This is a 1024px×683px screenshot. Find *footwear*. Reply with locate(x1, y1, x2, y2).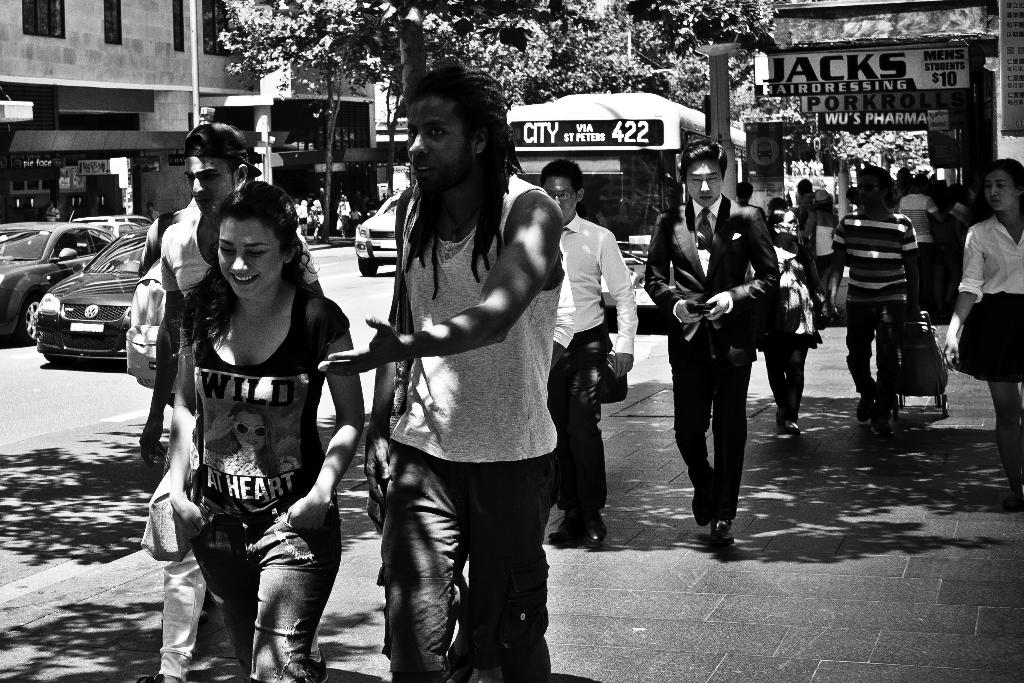
locate(712, 518, 732, 550).
